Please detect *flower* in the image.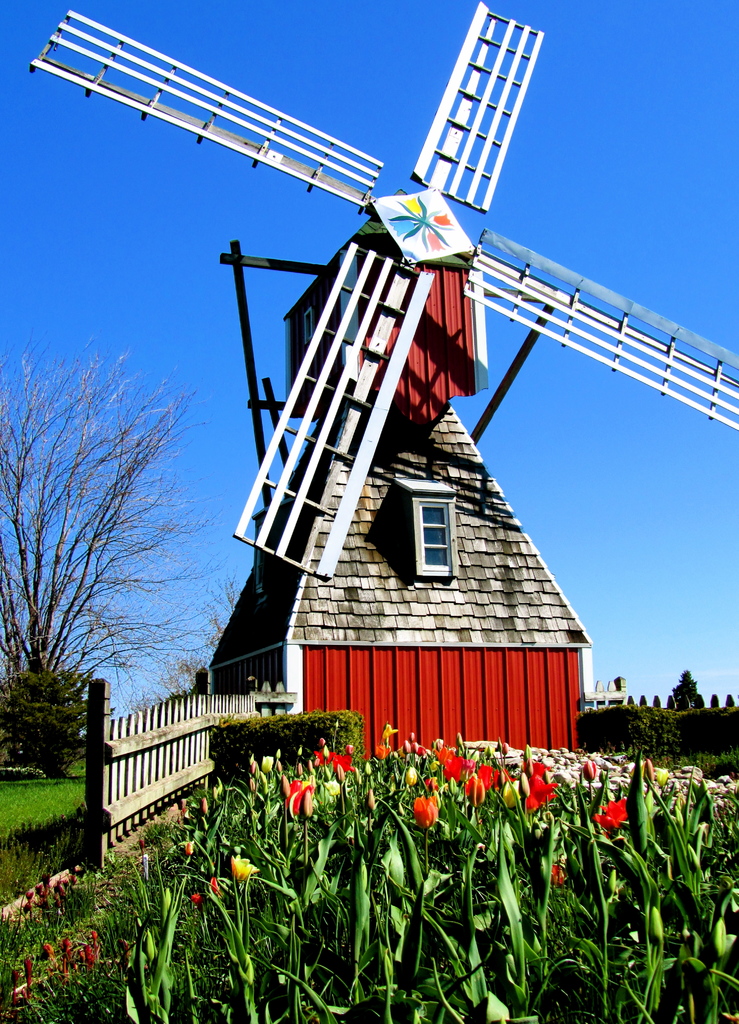
bbox=[209, 870, 225, 903].
